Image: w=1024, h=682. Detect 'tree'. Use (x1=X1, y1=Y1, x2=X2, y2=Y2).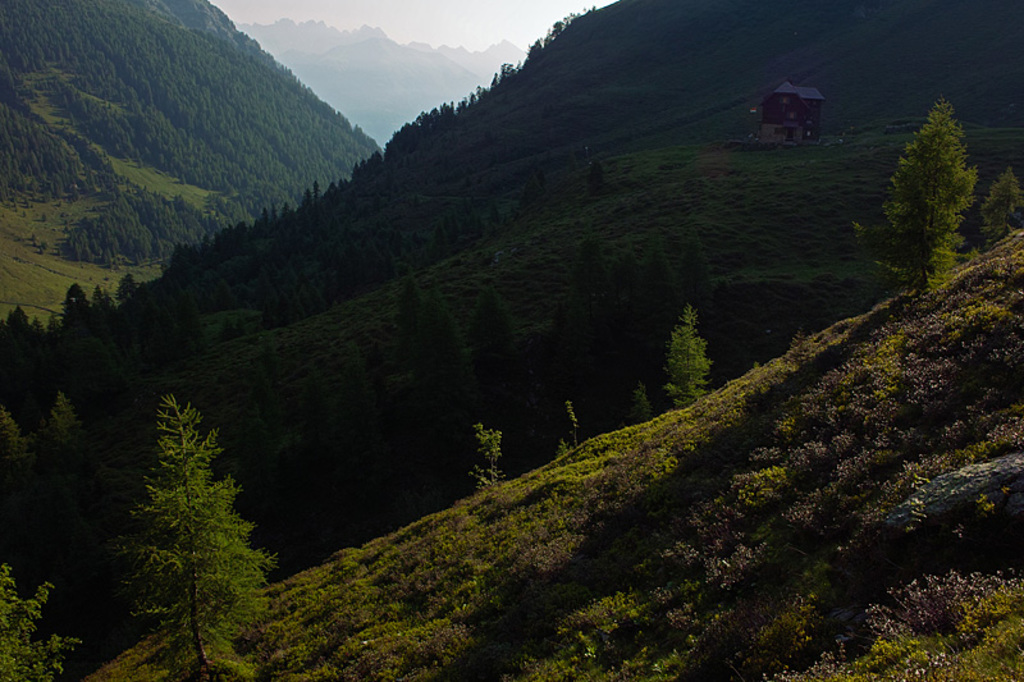
(x1=105, y1=377, x2=257, y2=659).
